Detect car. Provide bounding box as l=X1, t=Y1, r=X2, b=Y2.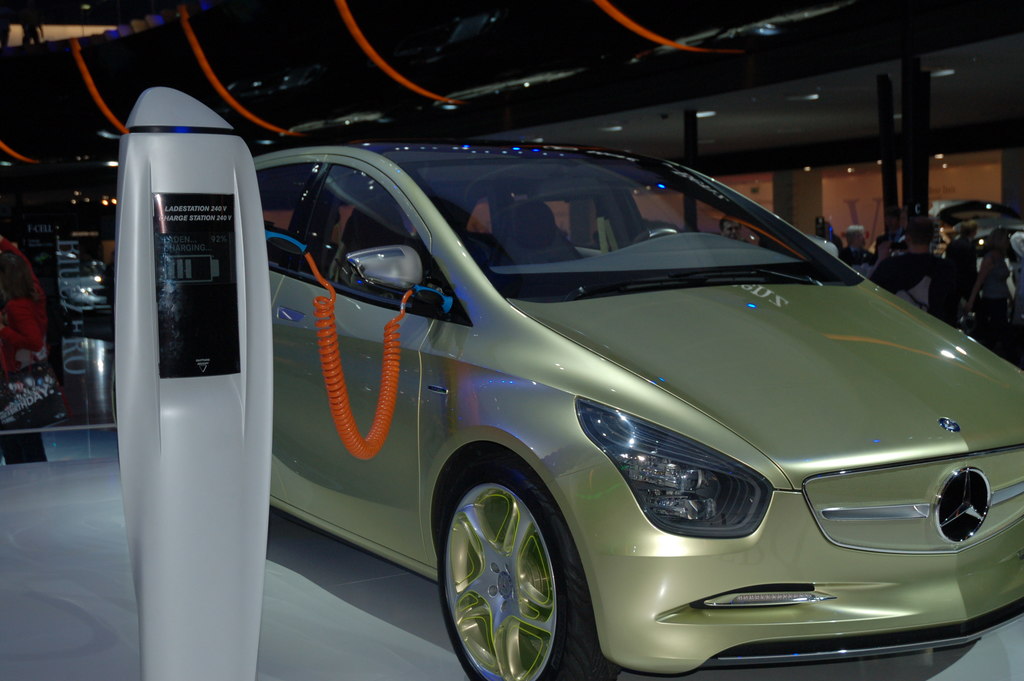
l=250, t=140, r=1023, b=680.
